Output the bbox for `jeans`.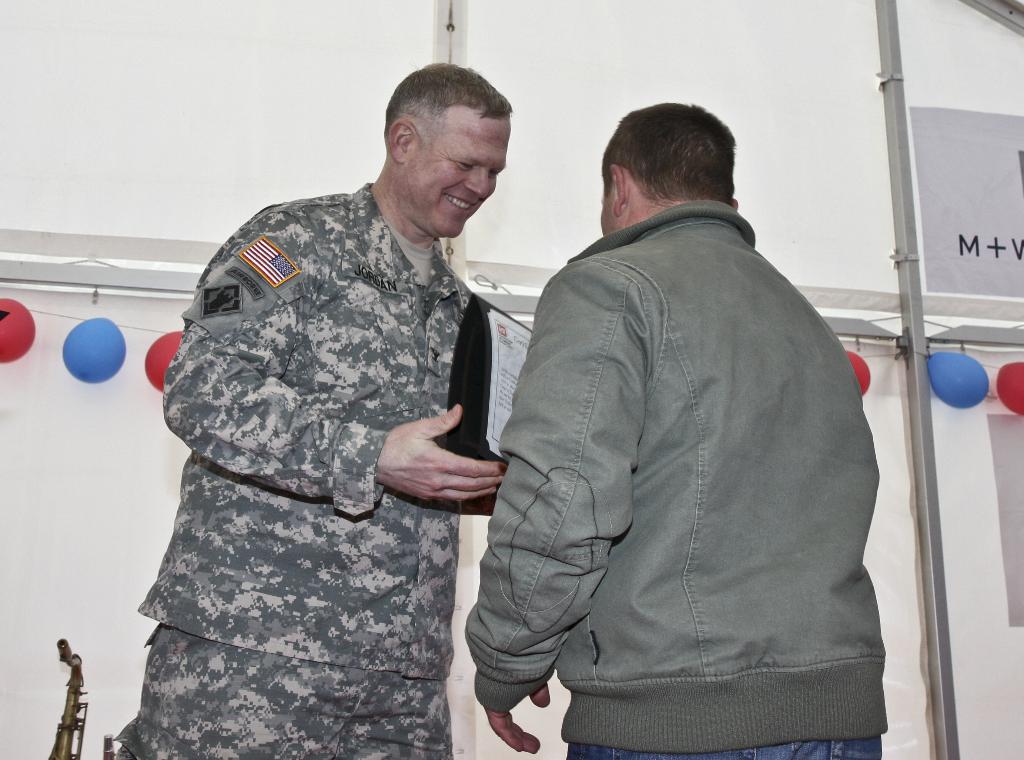
[left=568, top=739, right=883, bottom=759].
